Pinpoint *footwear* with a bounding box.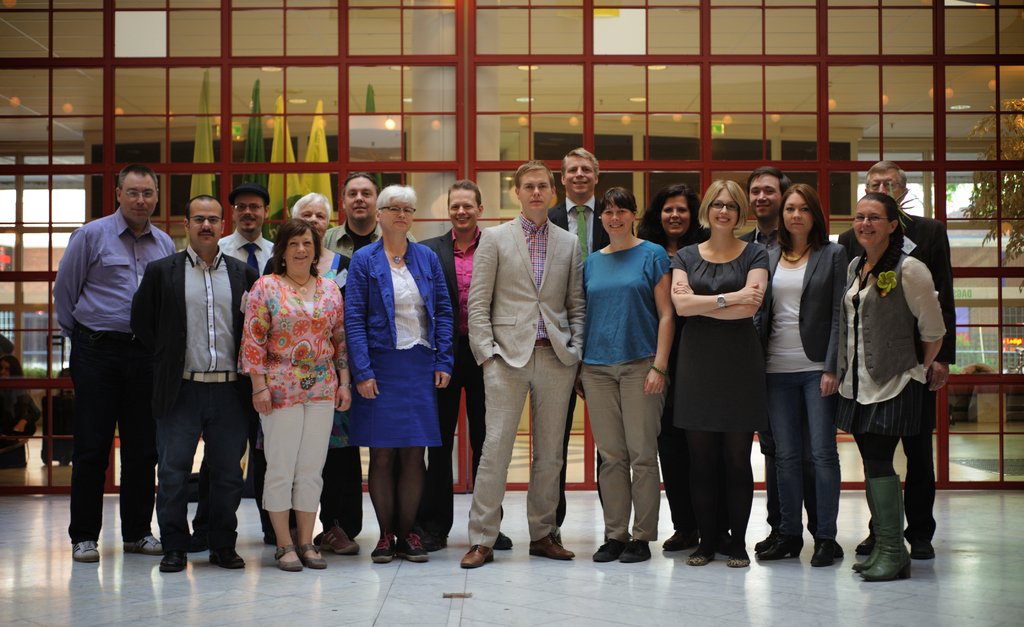
{"x1": 125, "y1": 533, "x2": 161, "y2": 557}.
